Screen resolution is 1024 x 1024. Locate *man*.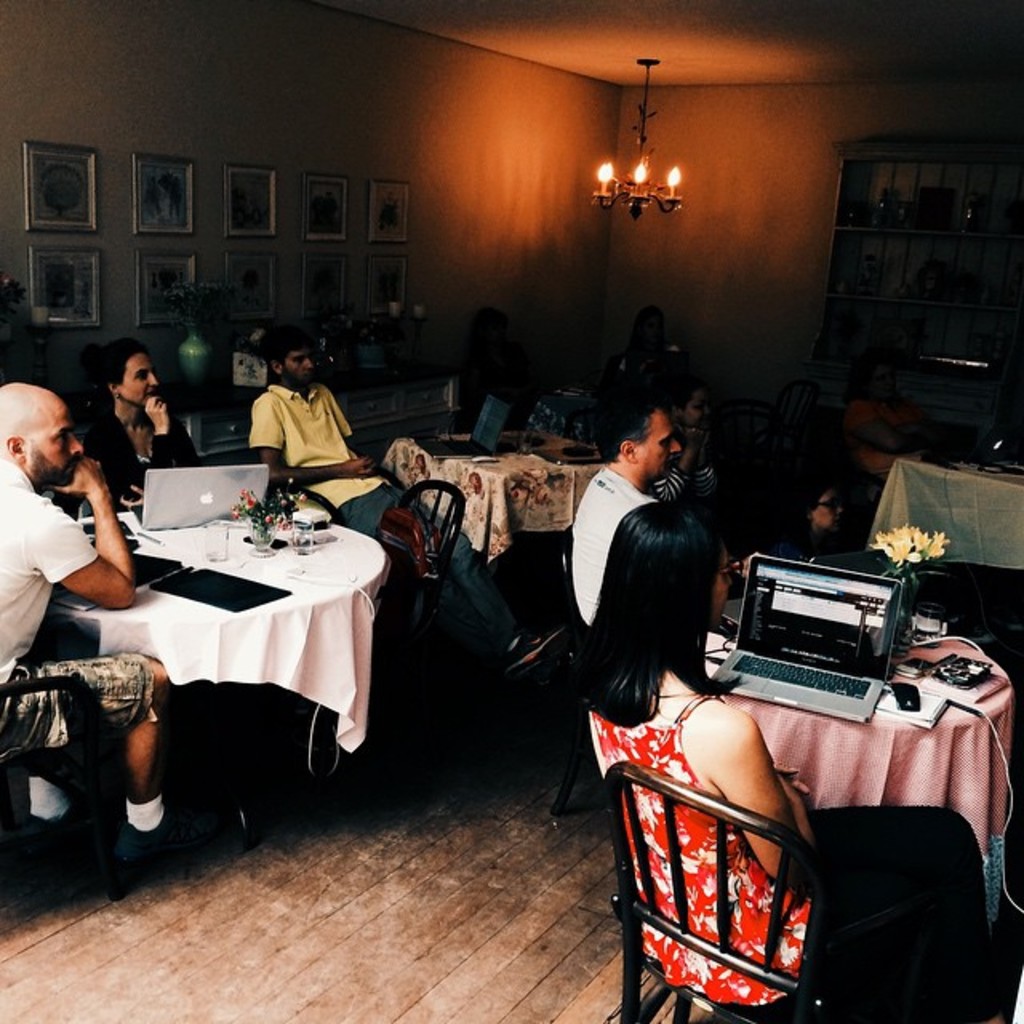
0 373 171 864.
